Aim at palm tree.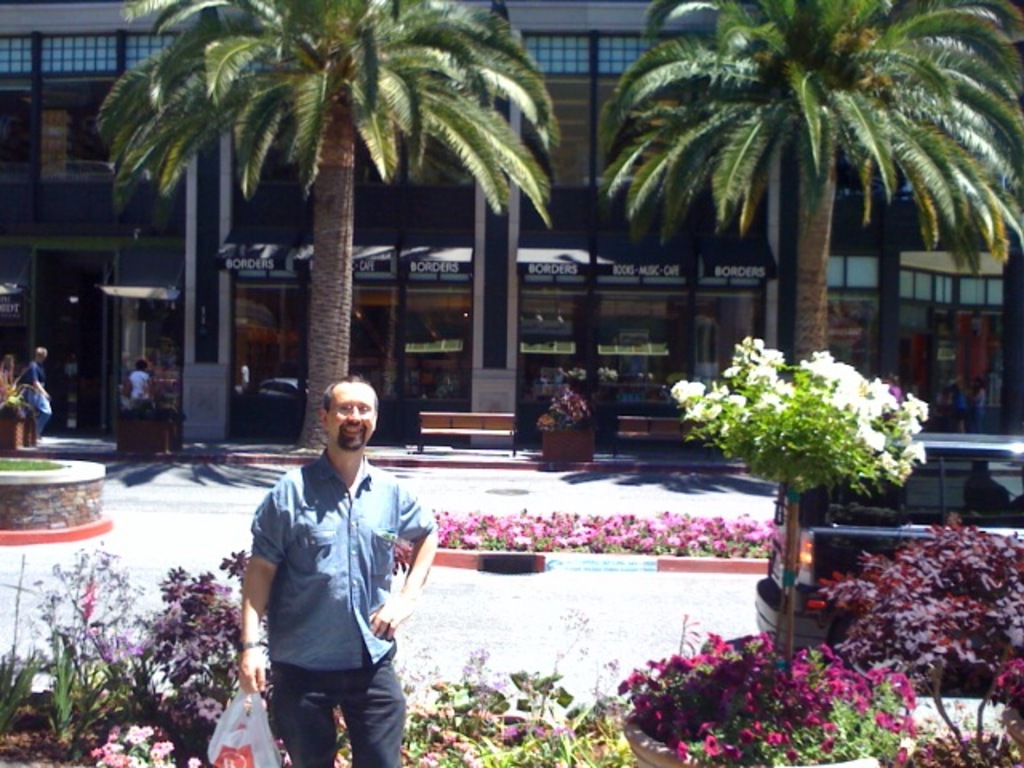
Aimed at <box>611,0,1022,408</box>.
